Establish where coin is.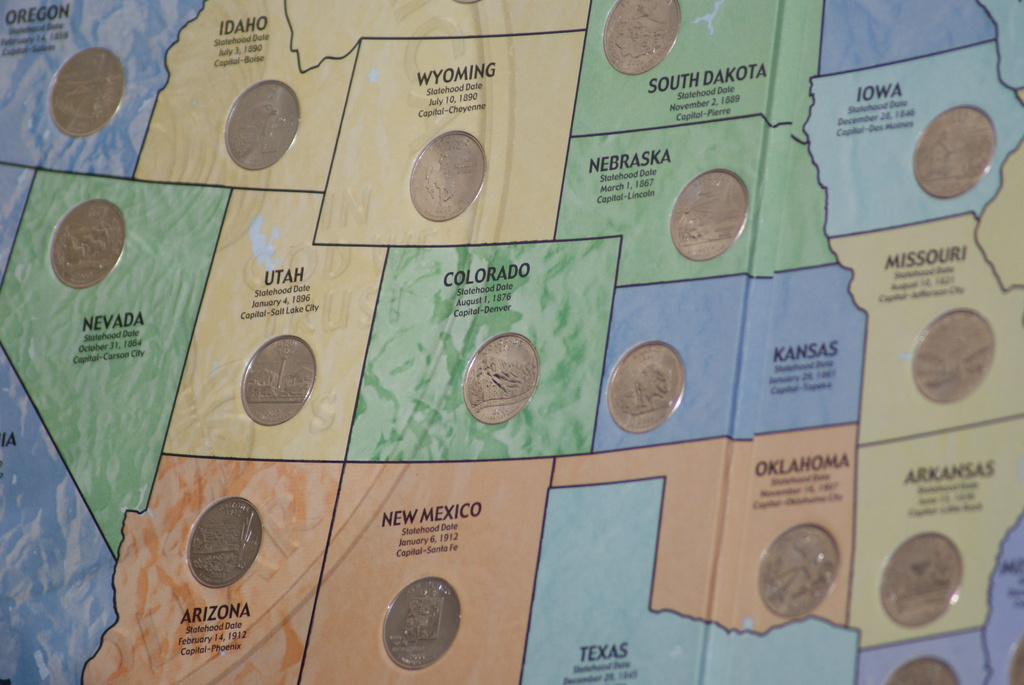
Established at (53, 43, 132, 135).
